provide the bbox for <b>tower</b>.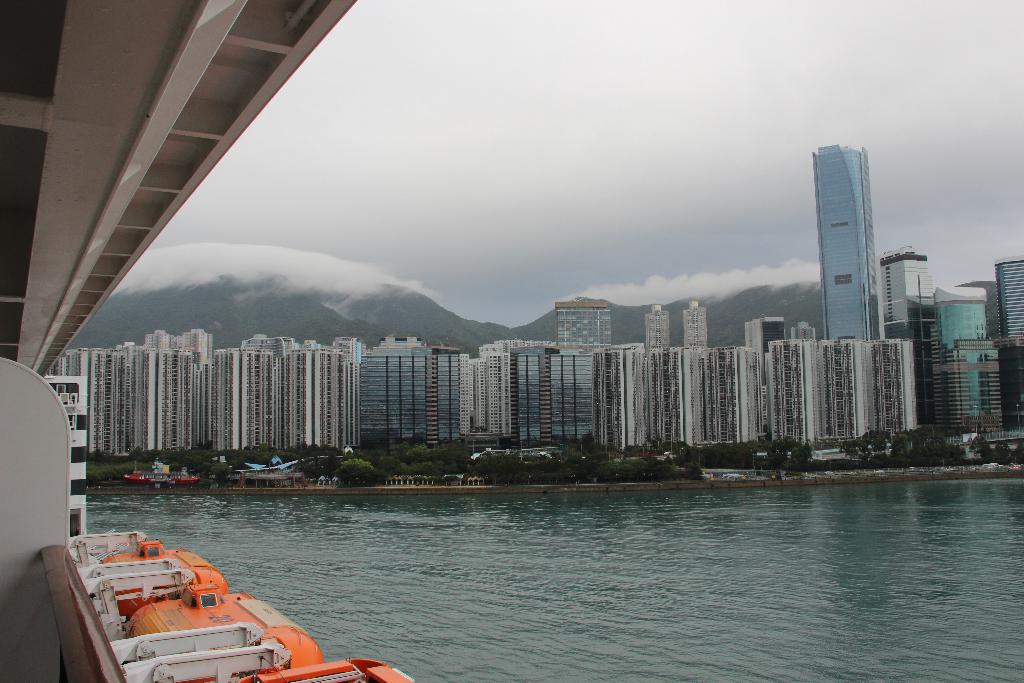
crop(689, 298, 710, 347).
